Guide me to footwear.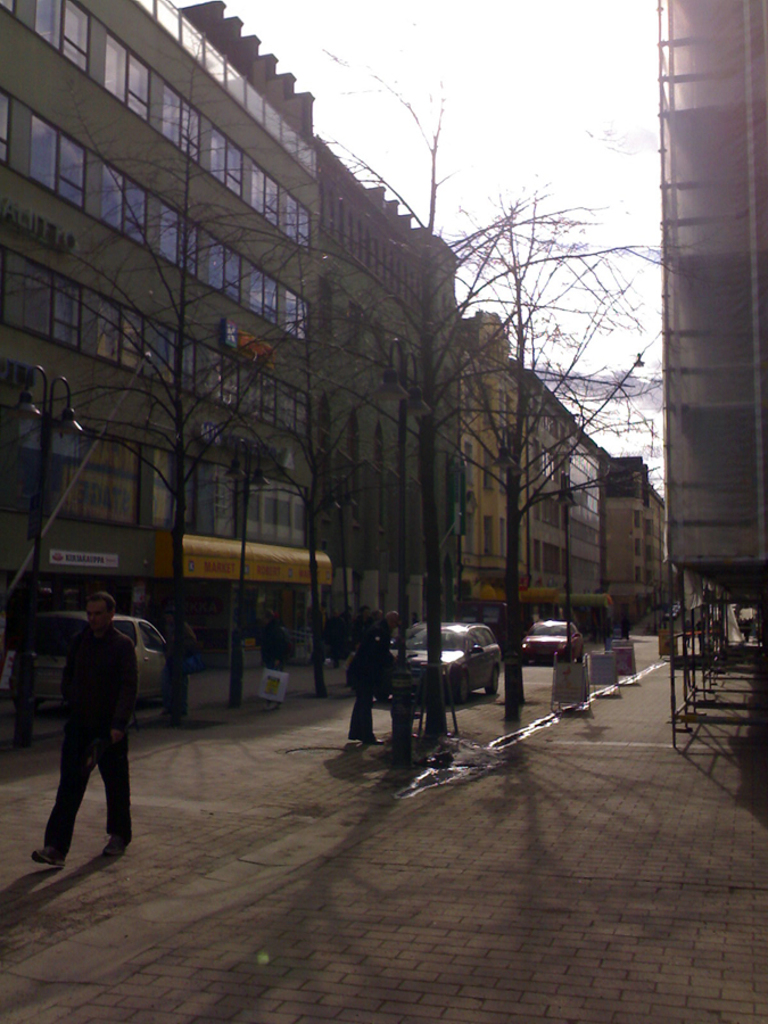
Guidance: pyautogui.locateOnScreen(358, 736, 387, 748).
